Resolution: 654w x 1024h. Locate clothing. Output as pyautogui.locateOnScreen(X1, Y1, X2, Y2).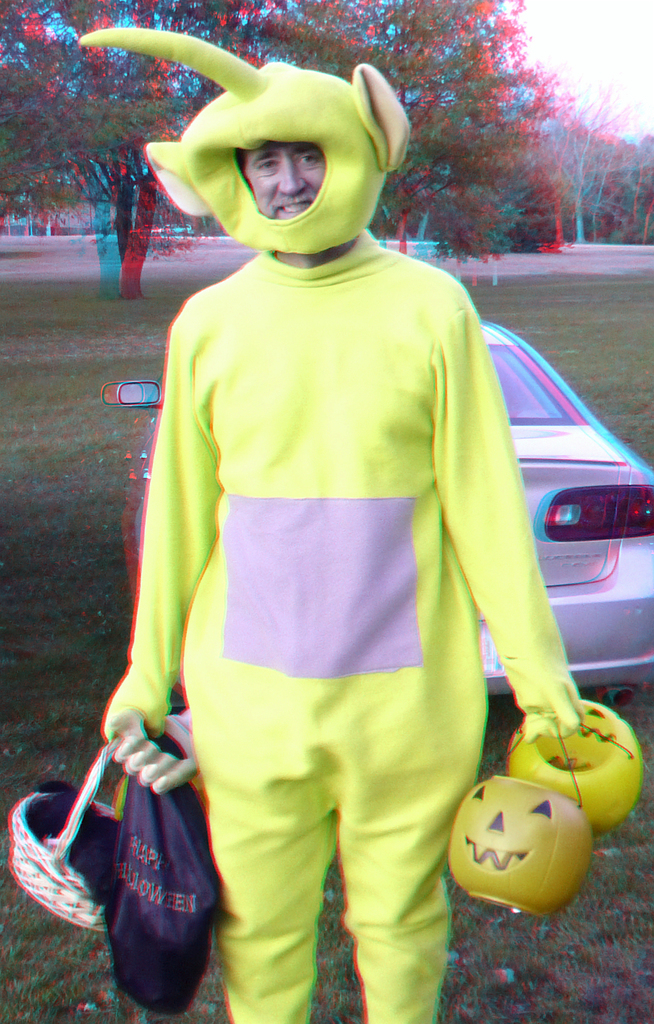
pyautogui.locateOnScreen(132, 201, 566, 973).
